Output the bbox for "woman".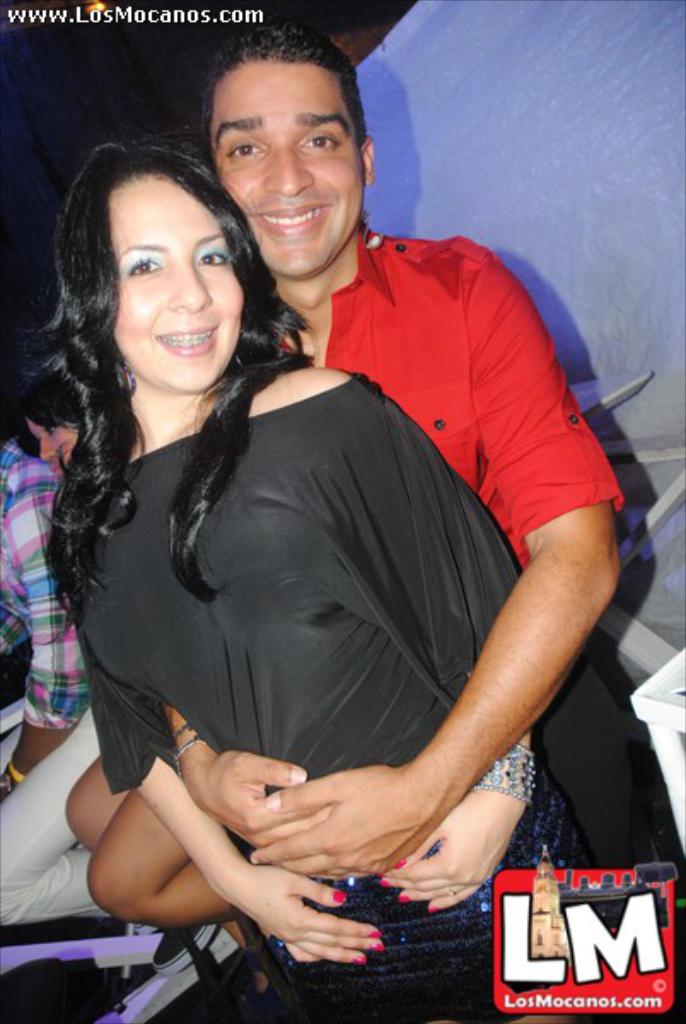
[89, 44, 573, 1023].
